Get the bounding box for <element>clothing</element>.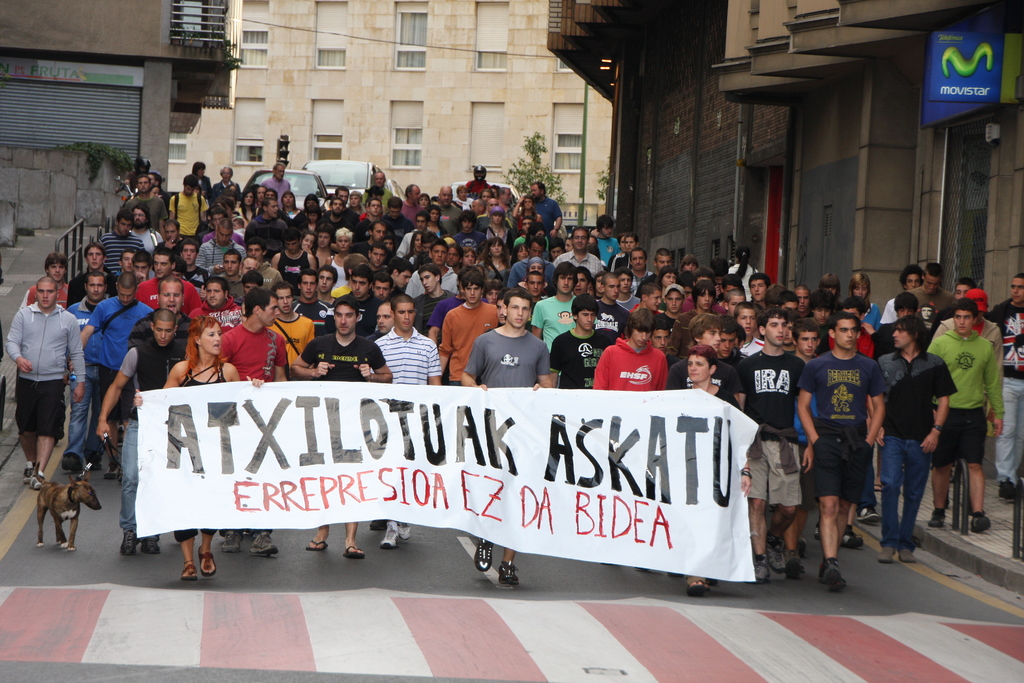
l=853, t=309, r=884, b=329.
